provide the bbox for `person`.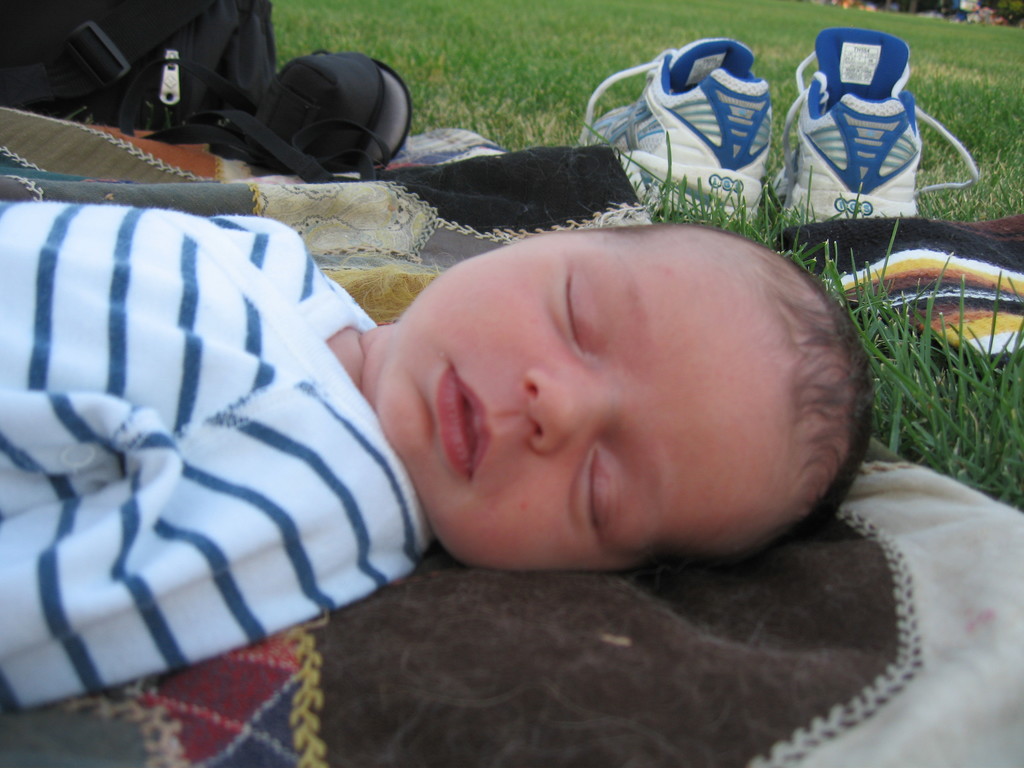
rect(0, 205, 871, 709).
